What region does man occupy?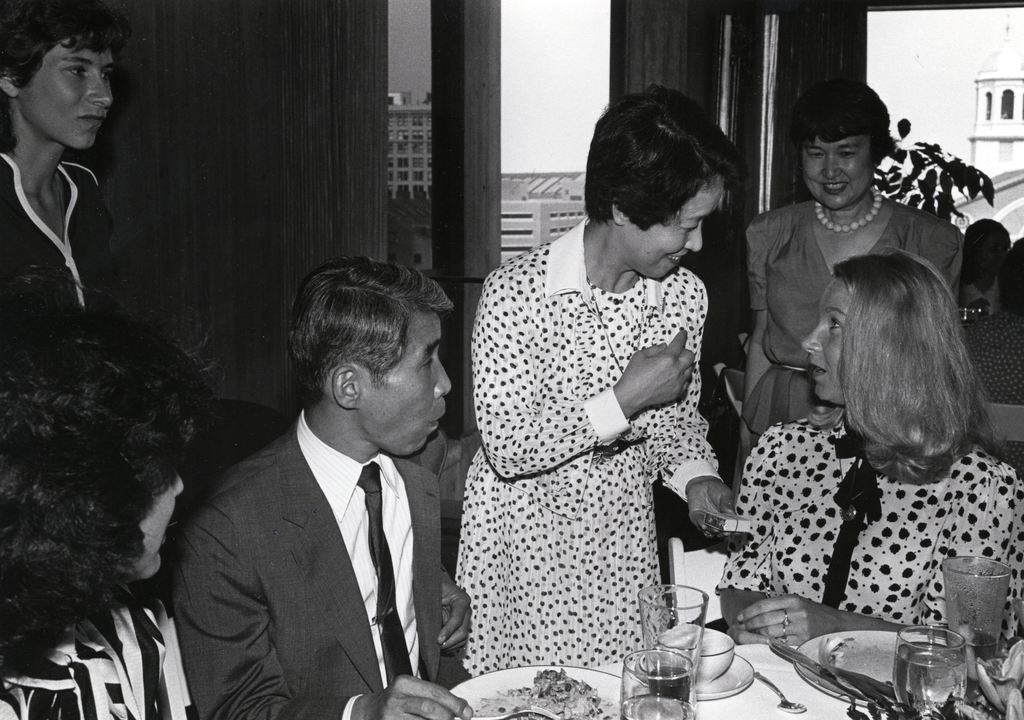
[x1=168, y1=260, x2=483, y2=719].
